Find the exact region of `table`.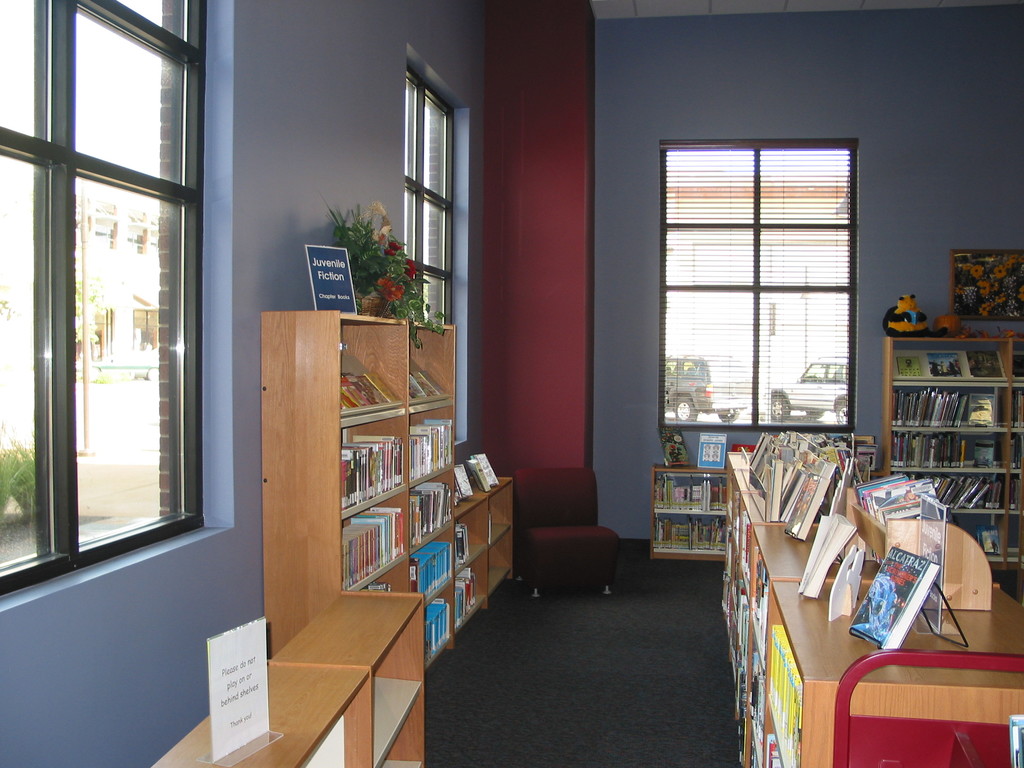
Exact region: left=641, top=463, right=744, bottom=563.
